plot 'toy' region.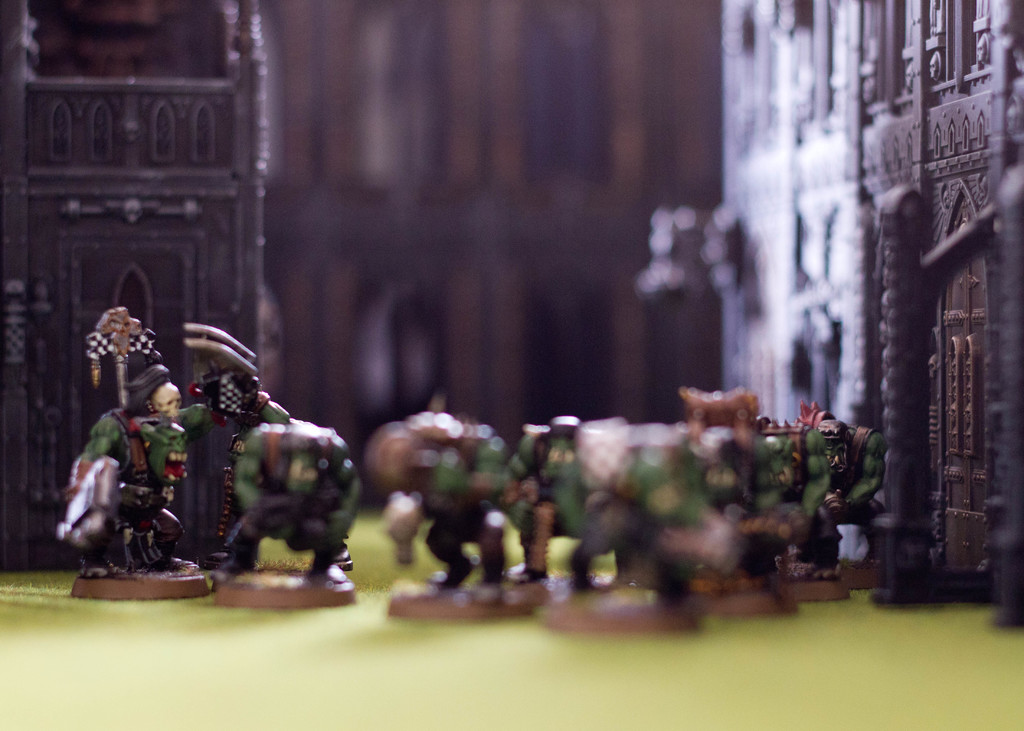
Plotted at select_region(353, 402, 572, 618).
